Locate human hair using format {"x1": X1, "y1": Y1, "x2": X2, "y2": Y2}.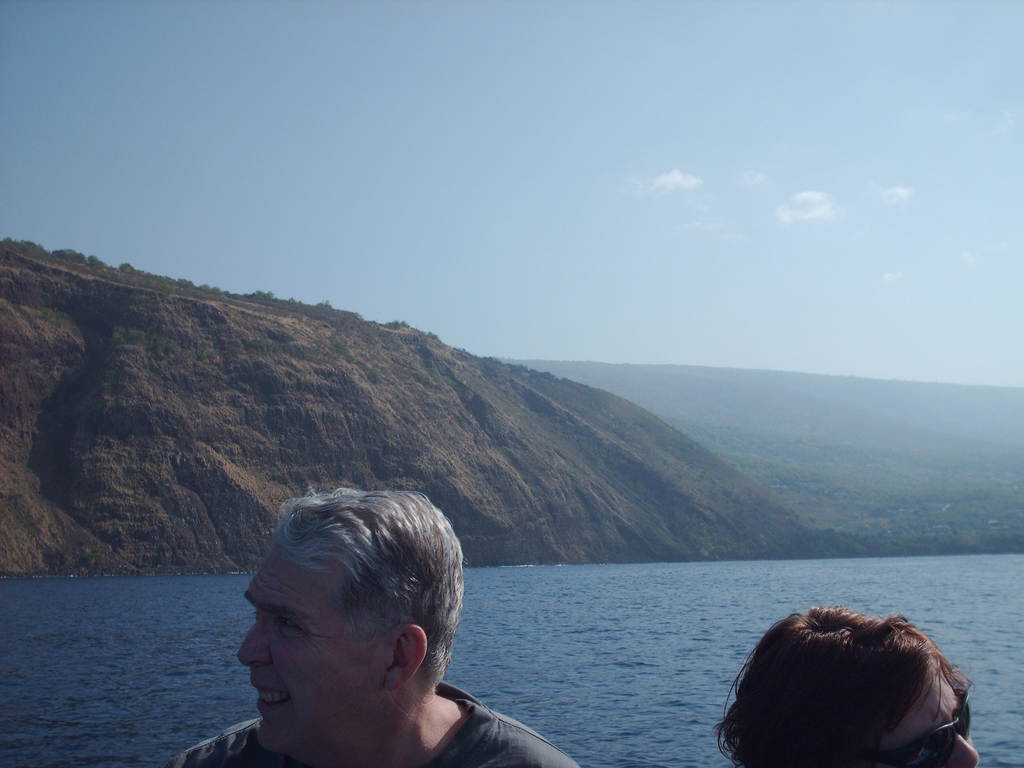
{"x1": 271, "y1": 484, "x2": 467, "y2": 691}.
